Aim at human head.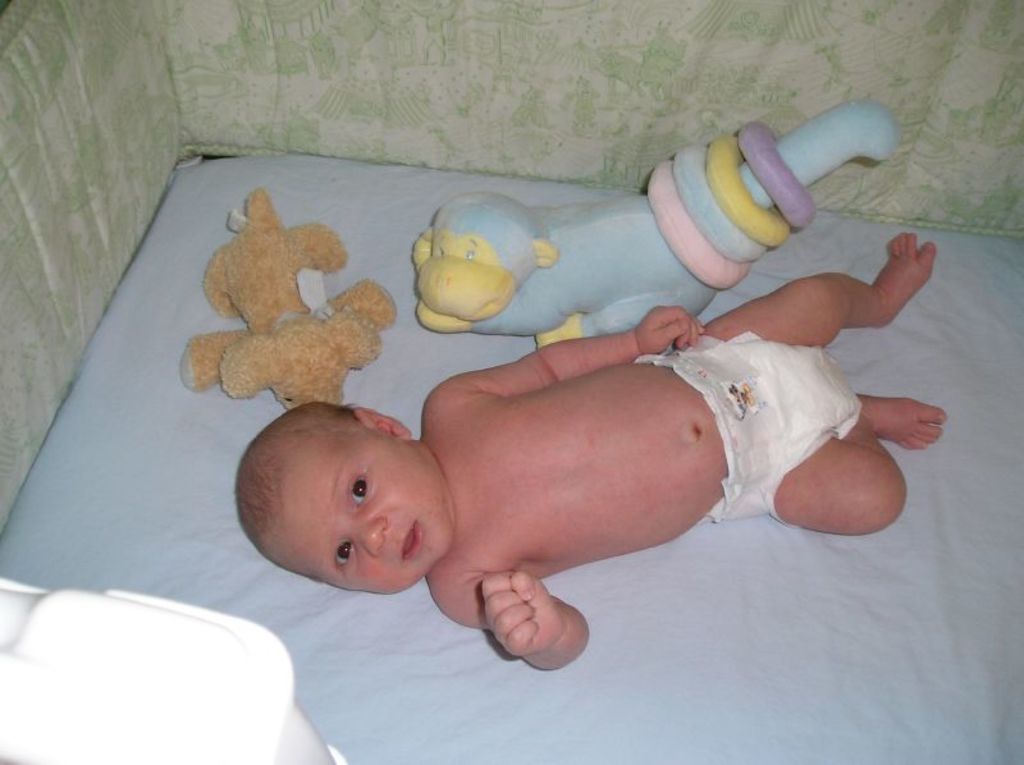
Aimed at l=236, t=389, r=444, b=581.
